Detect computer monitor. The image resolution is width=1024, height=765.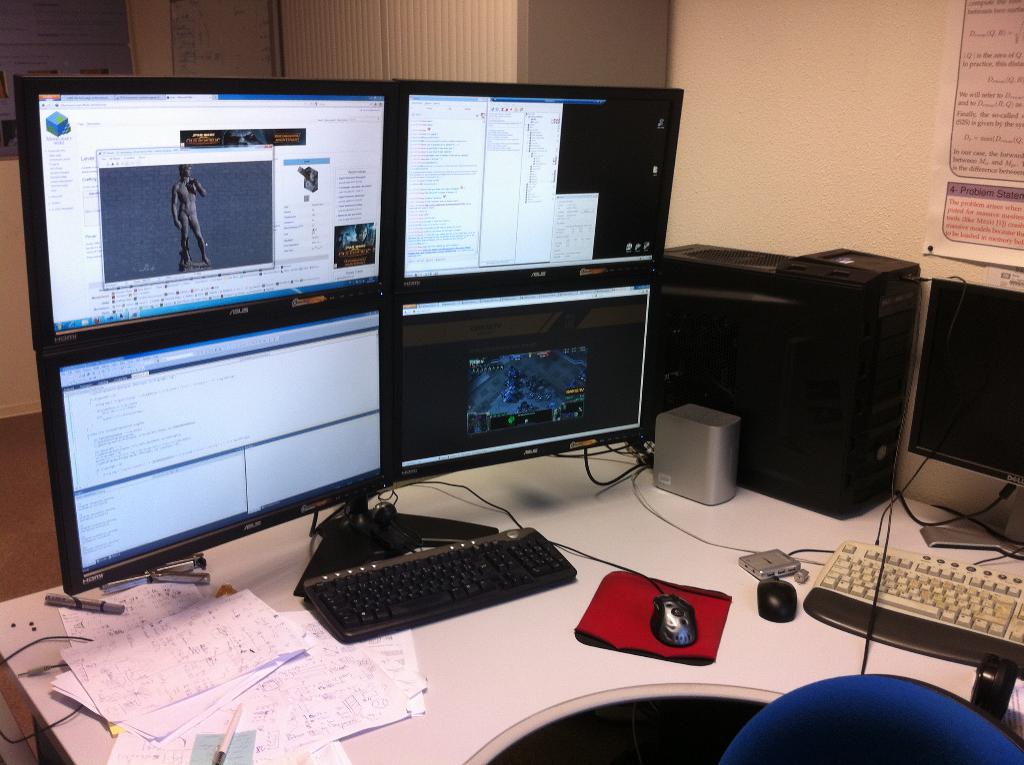
[left=24, top=77, right=394, bottom=342].
